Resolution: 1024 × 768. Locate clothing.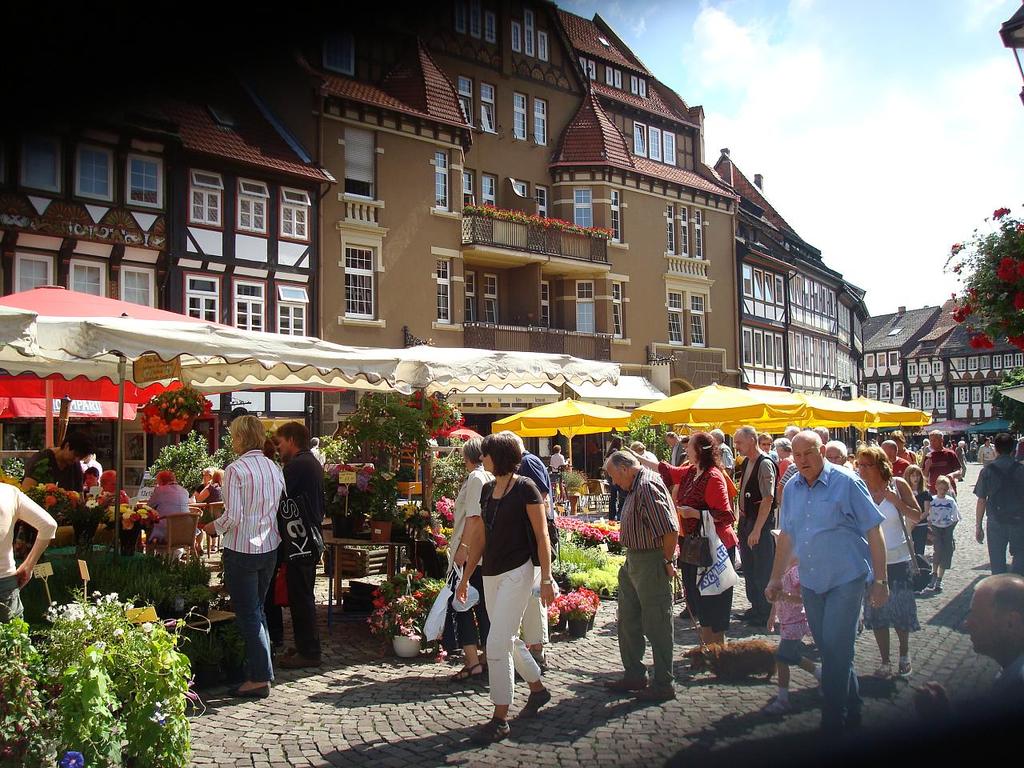
<bbox>26, 444, 90, 514</bbox>.
